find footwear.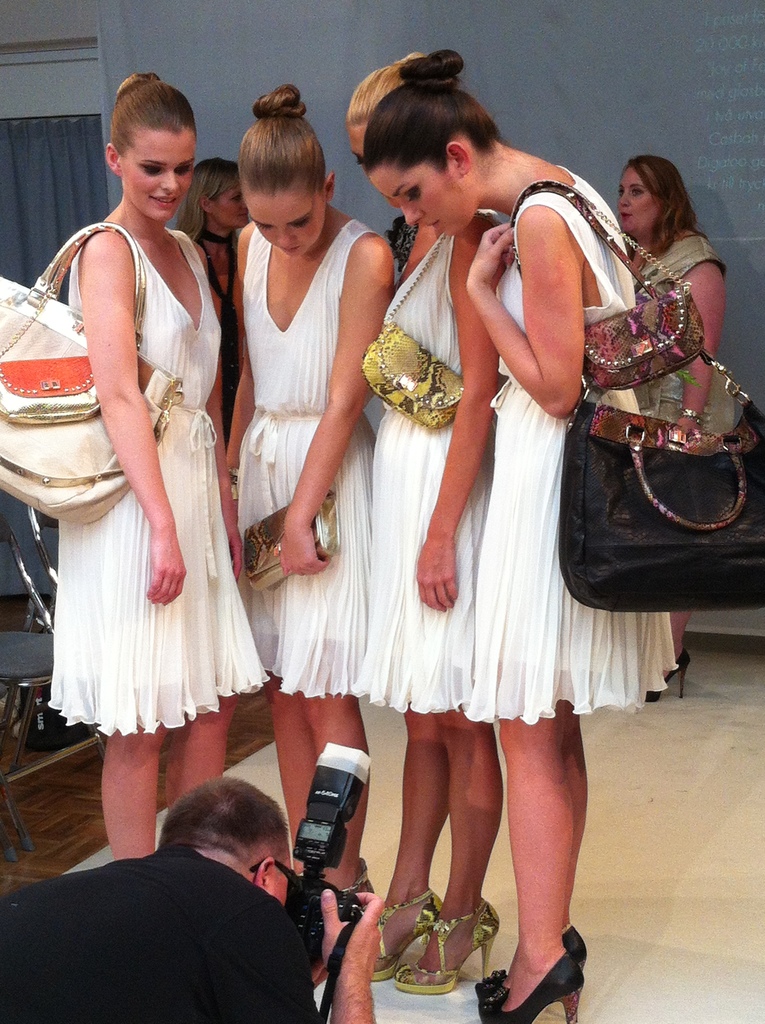
<bbox>392, 900, 495, 995</bbox>.
